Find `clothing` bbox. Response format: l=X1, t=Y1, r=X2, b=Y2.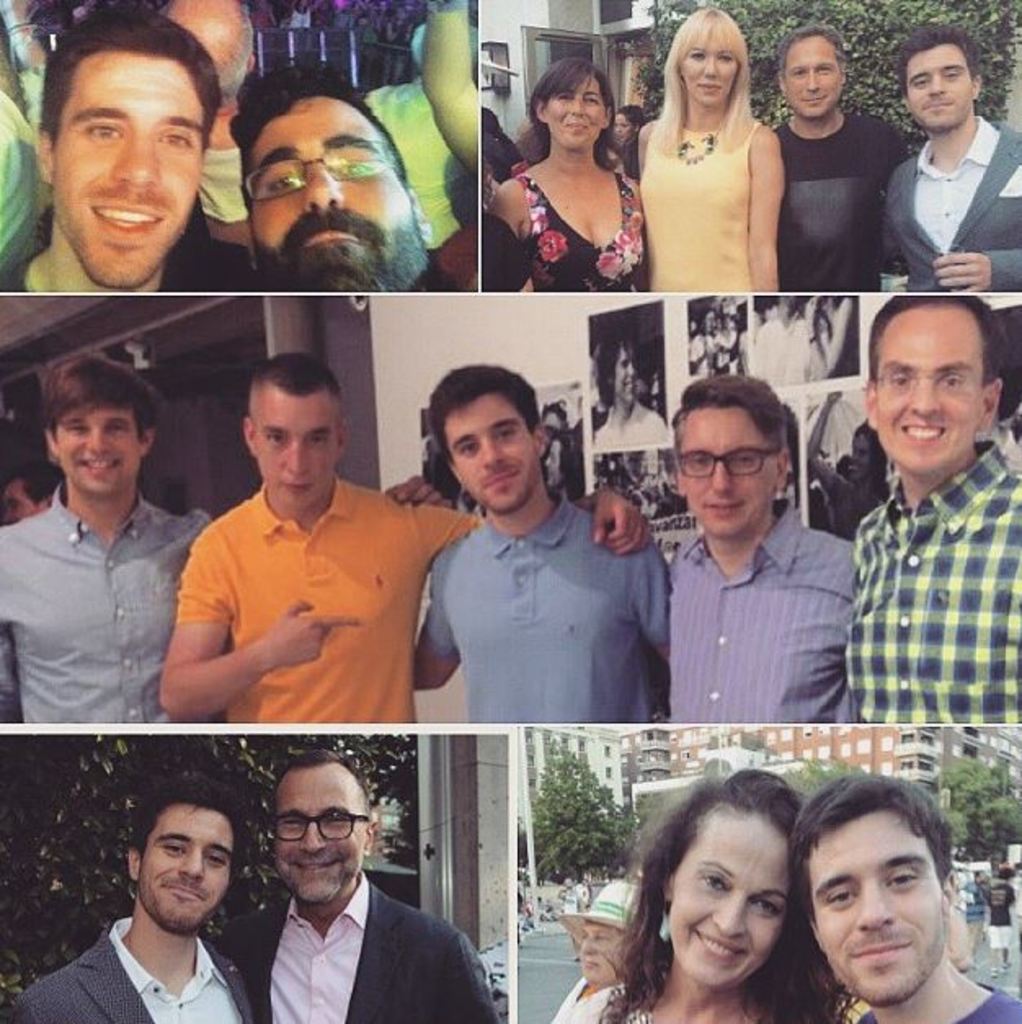
l=191, t=139, r=247, b=216.
